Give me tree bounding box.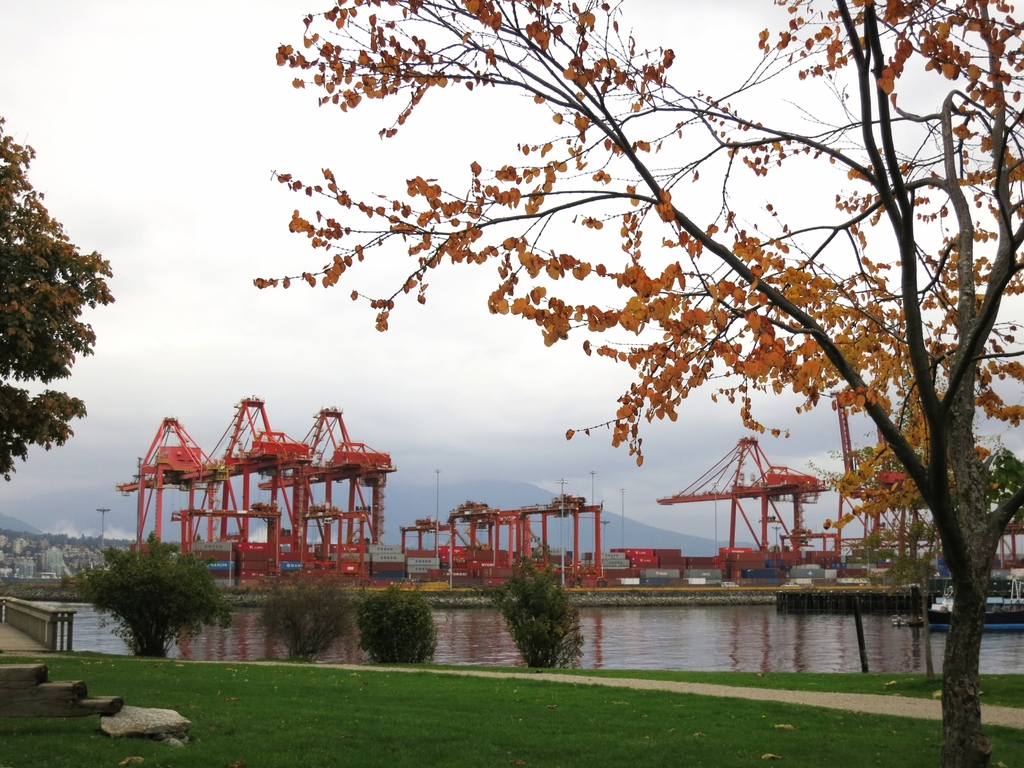
left=251, top=0, right=1023, bottom=765.
